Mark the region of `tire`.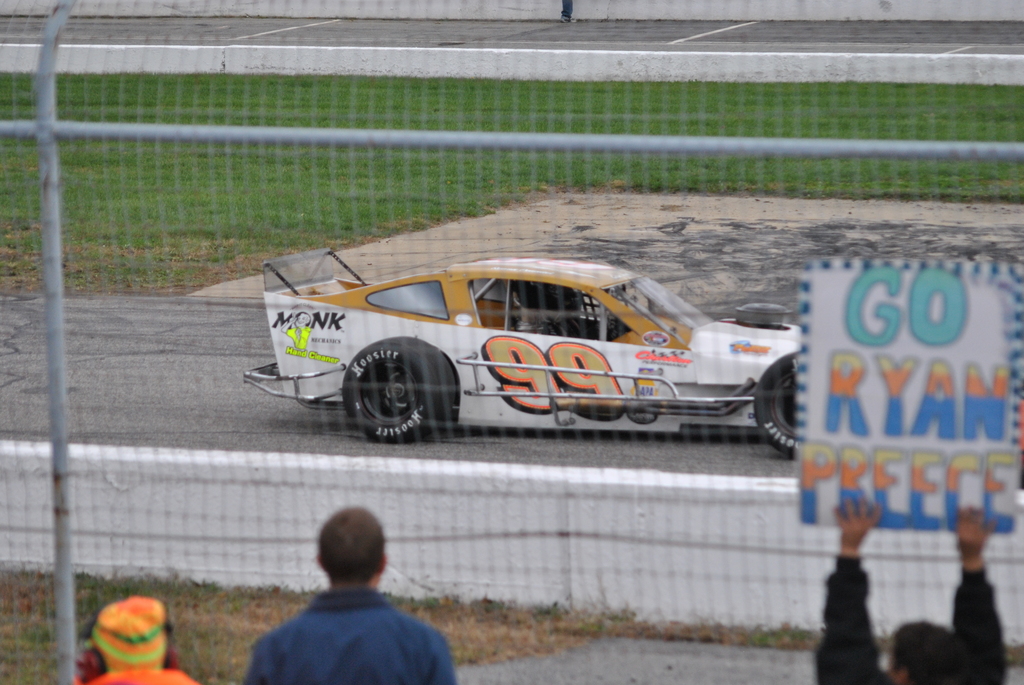
Region: {"left": 751, "top": 351, "right": 810, "bottom": 455}.
